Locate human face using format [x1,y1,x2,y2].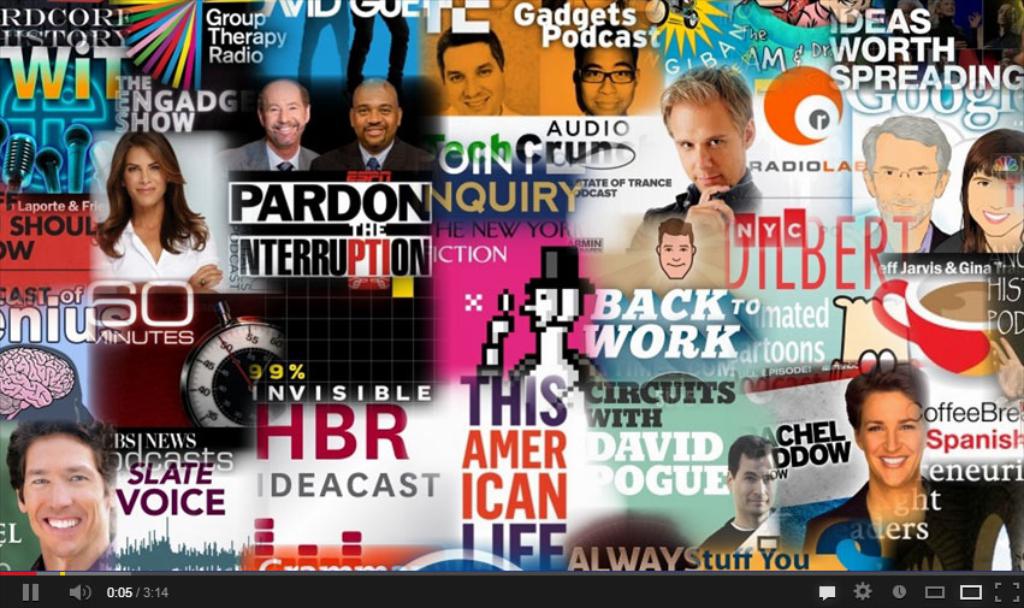
[442,40,501,113].
